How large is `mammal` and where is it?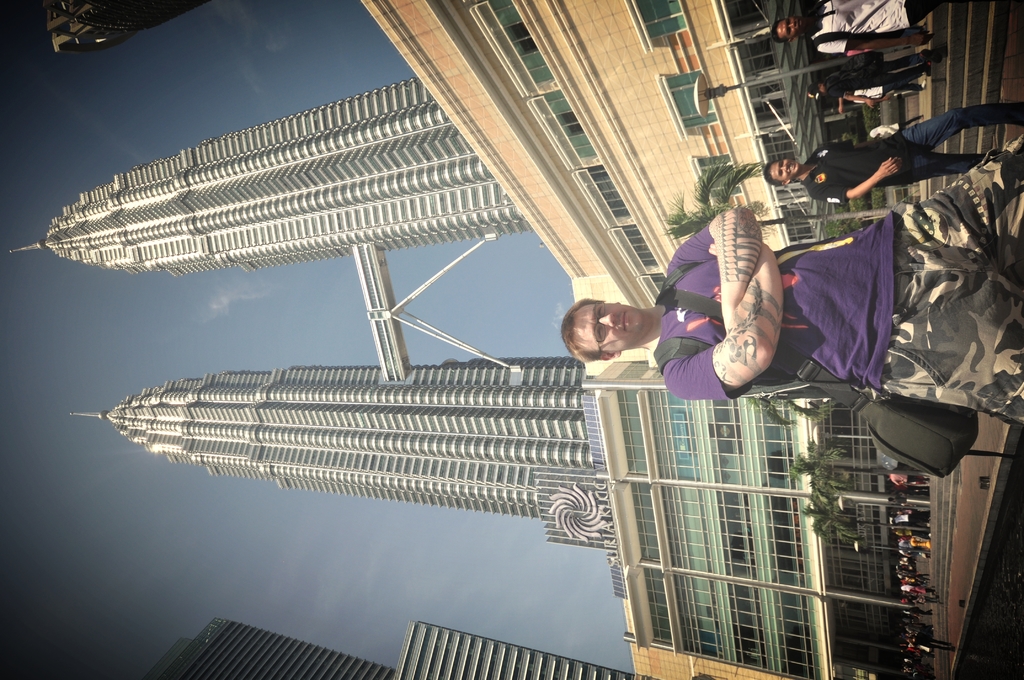
Bounding box: bbox=(804, 59, 937, 104).
